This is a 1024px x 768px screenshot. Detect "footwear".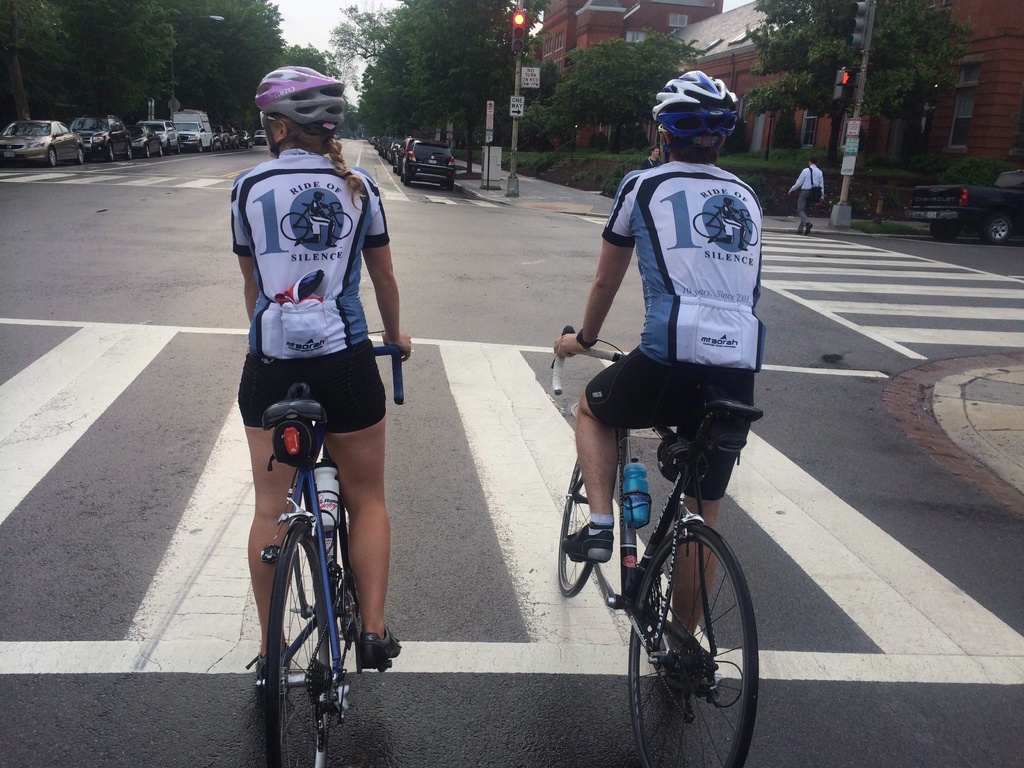
[left=656, top=626, right=684, bottom=692].
